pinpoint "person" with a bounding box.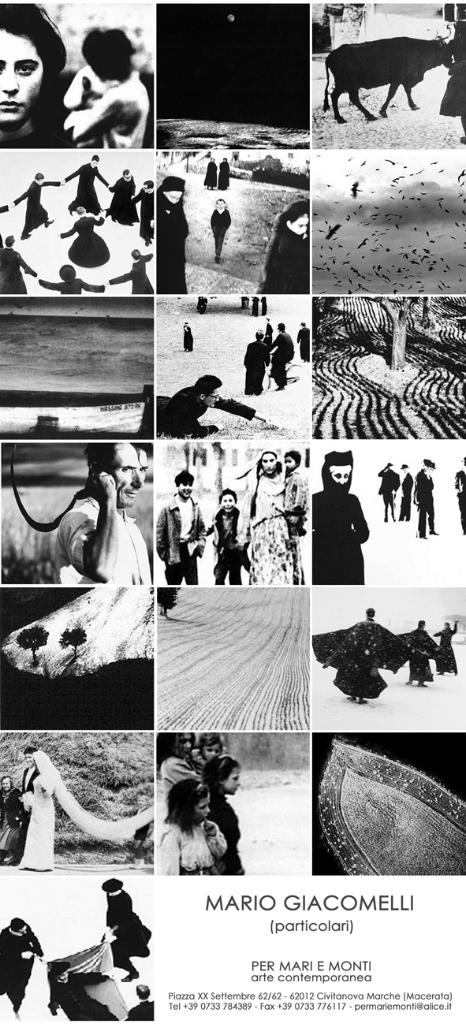
left=307, top=453, right=368, bottom=583.
